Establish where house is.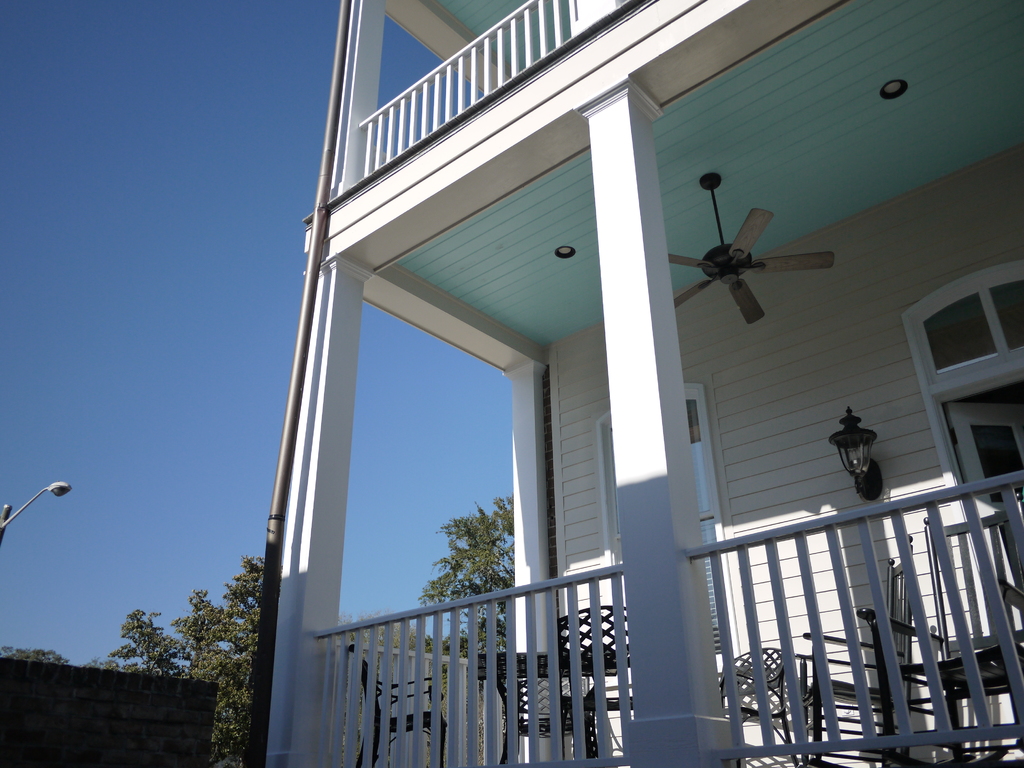
Established at {"left": 142, "top": 0, "right": 1023, "bottom": 767}.
